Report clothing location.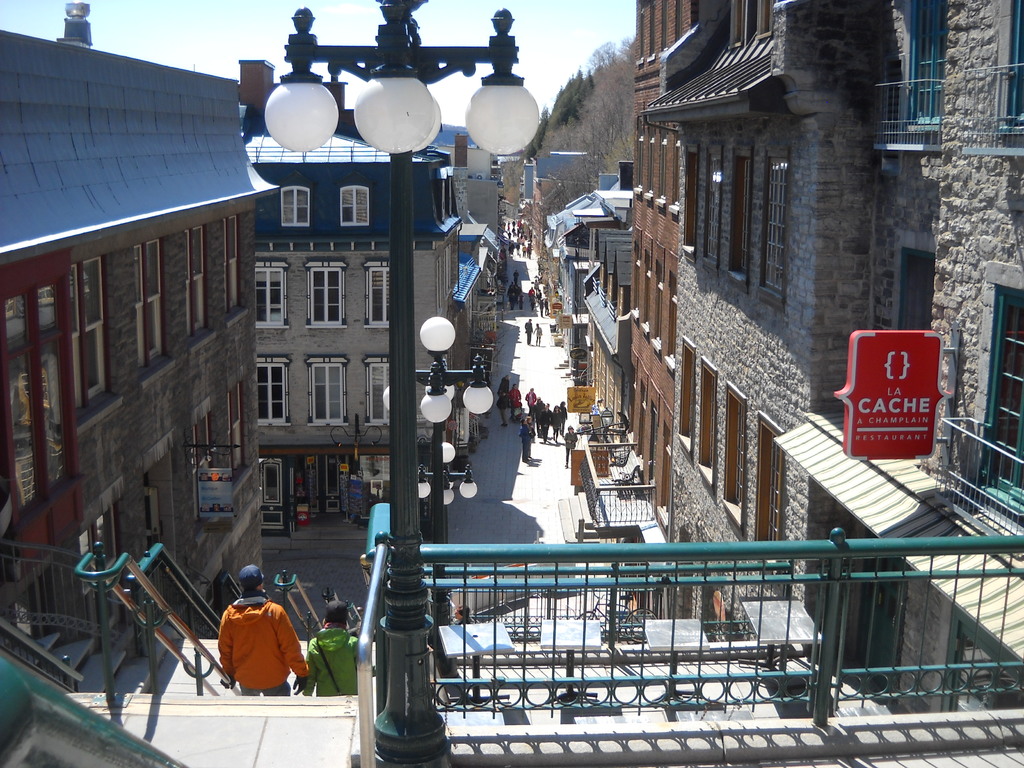
Report: [x1=540, y1=412, x2=546, y2=440].
